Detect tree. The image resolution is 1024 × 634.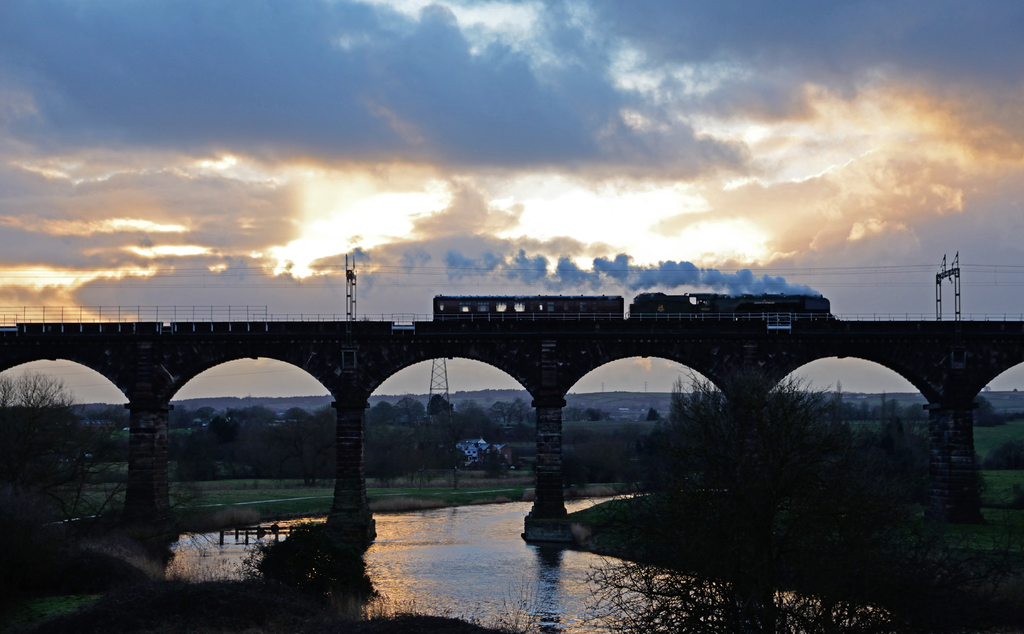
643, 363, 845, 528.
